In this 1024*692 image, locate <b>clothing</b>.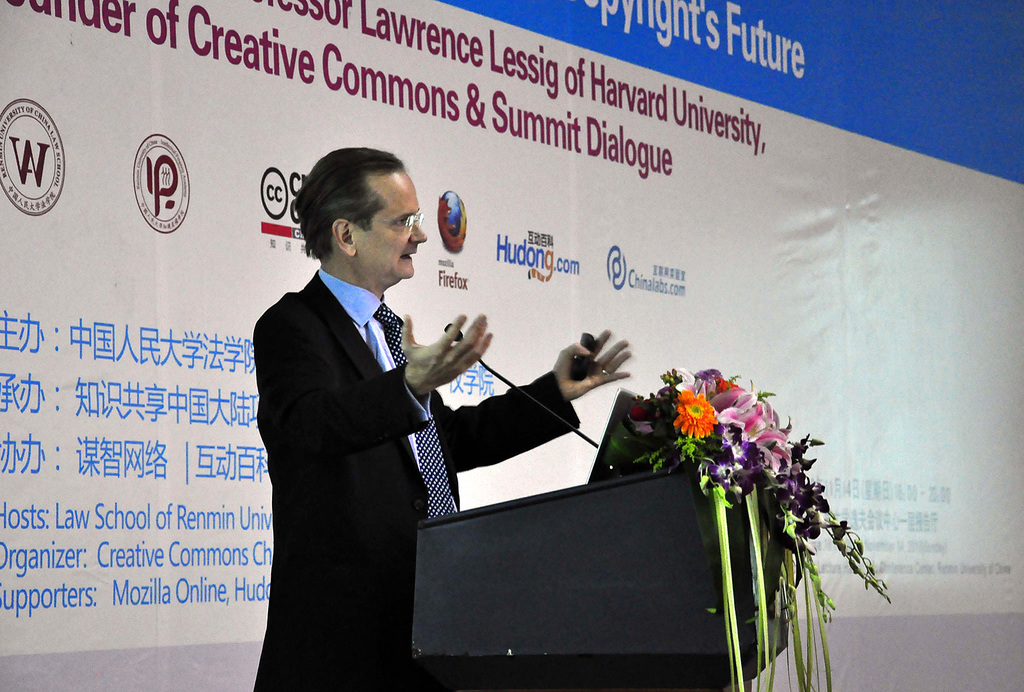
Bounding box: box(255, 271, 575, 684).
